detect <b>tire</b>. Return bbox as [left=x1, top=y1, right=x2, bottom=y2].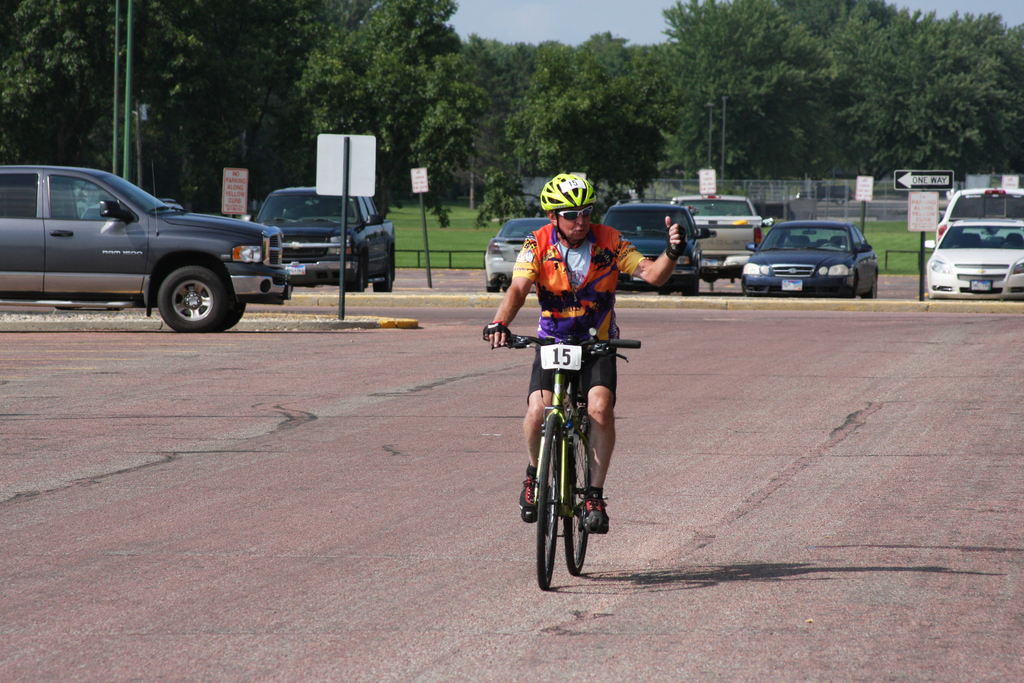
[left=219, top=288, right=248, bottom=331].
